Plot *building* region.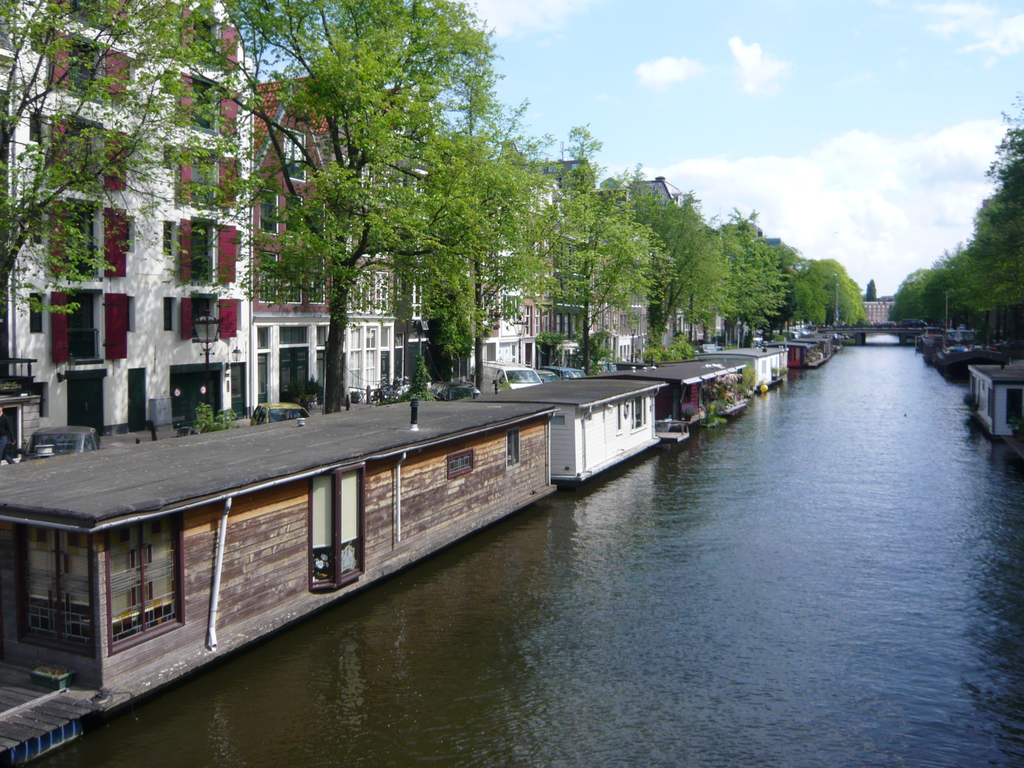
Plotted at x1=0, y1=0, x2=253, y2=465.
